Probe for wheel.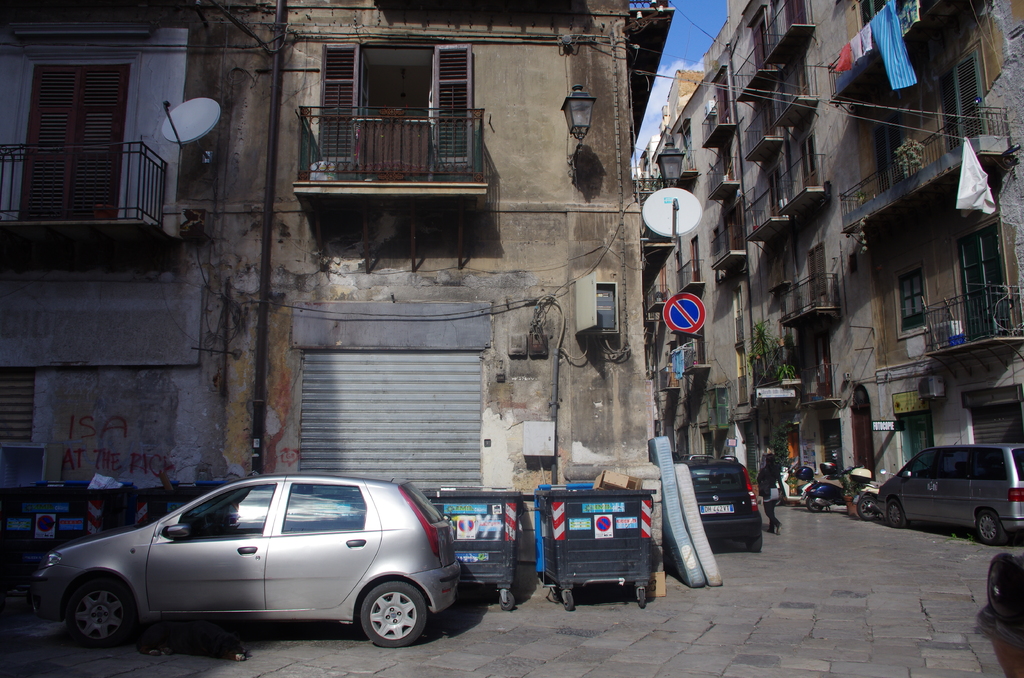
Probe result: box=[636, 590, 644, 609].
